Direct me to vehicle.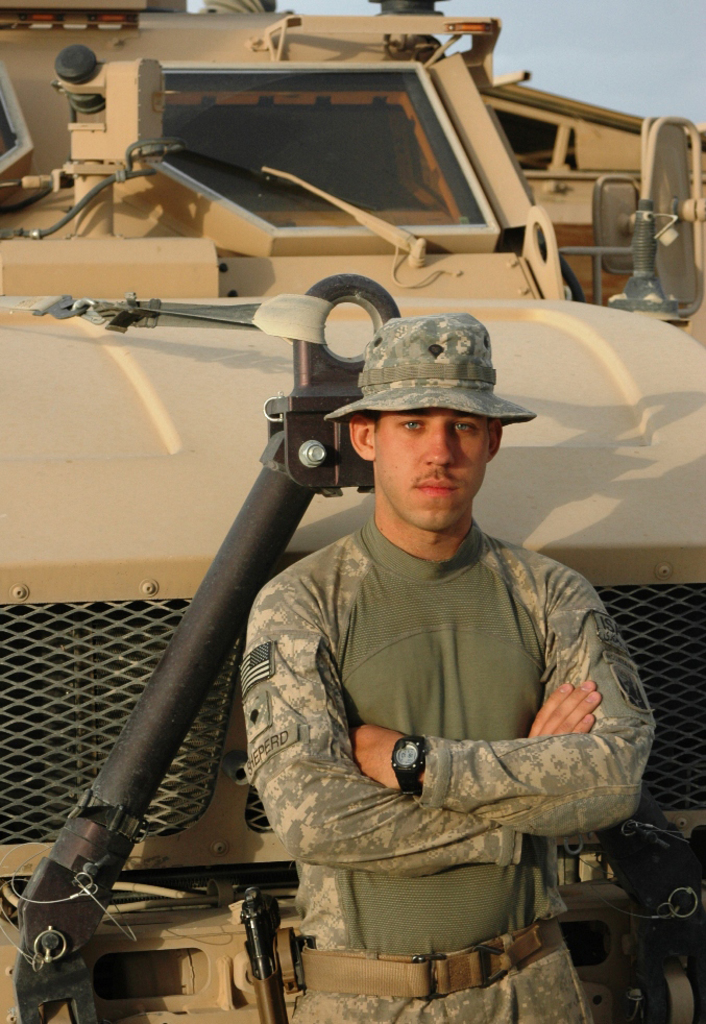
Direction: [x1=0, y1=0, x2=701, y2=1023].
